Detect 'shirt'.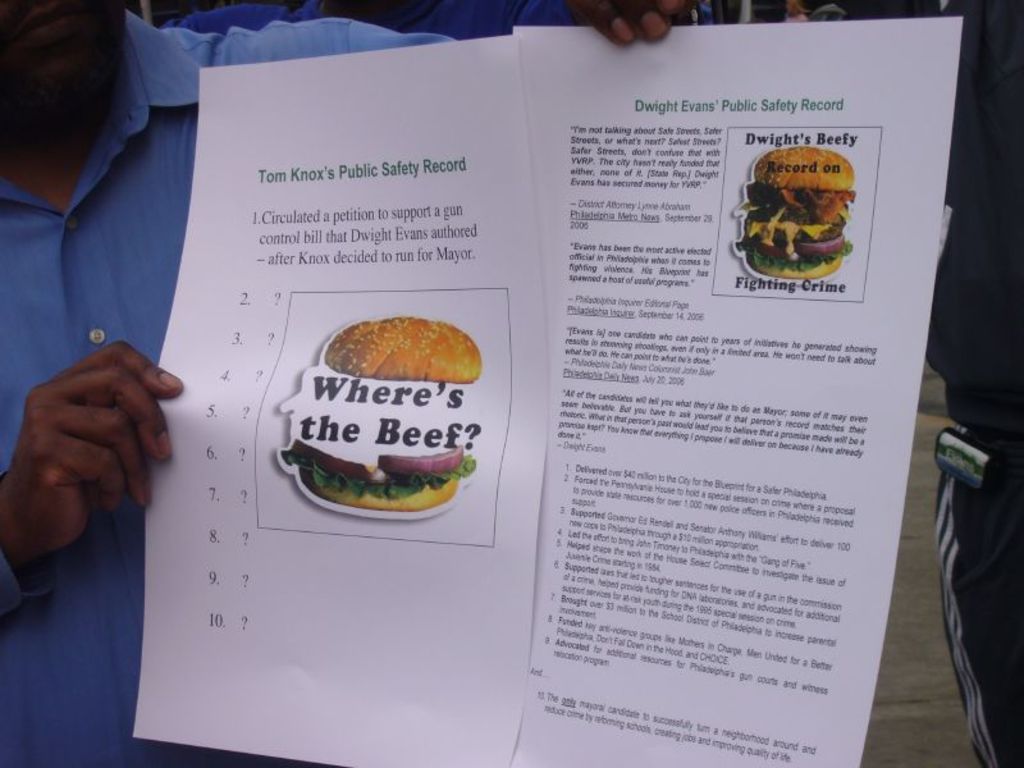
Detected at [0,9,457,767].
